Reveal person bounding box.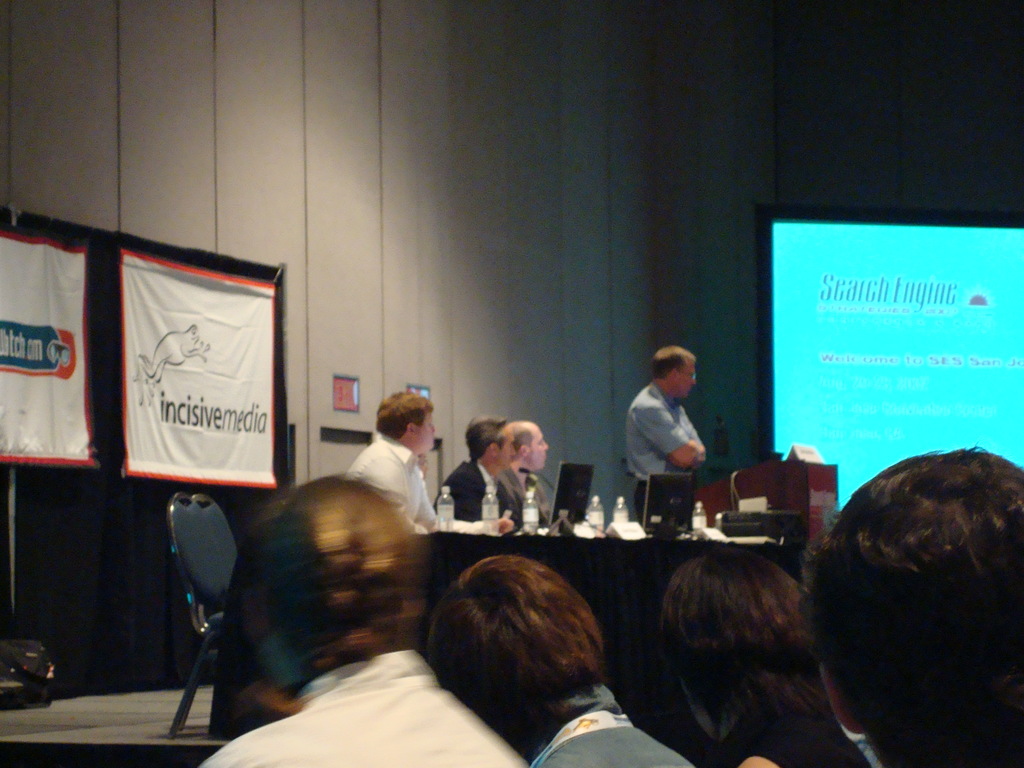
Revealed: detection(435, 422, 522, 522).
